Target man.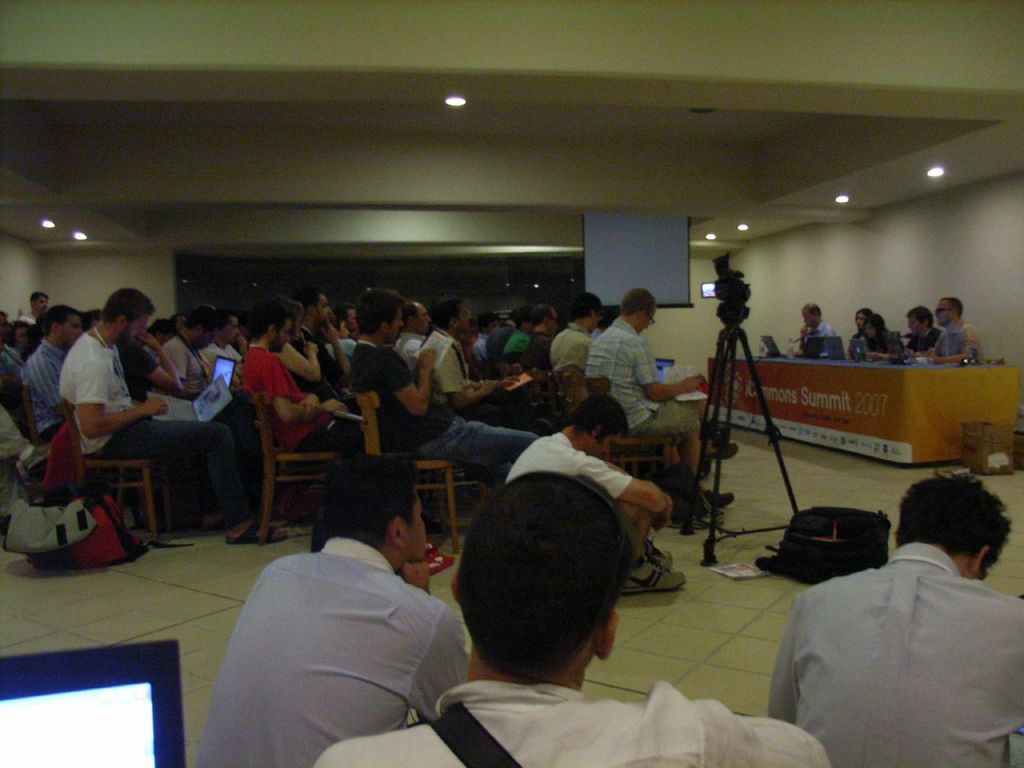
Target region: region(910, 293, 983, 362).
